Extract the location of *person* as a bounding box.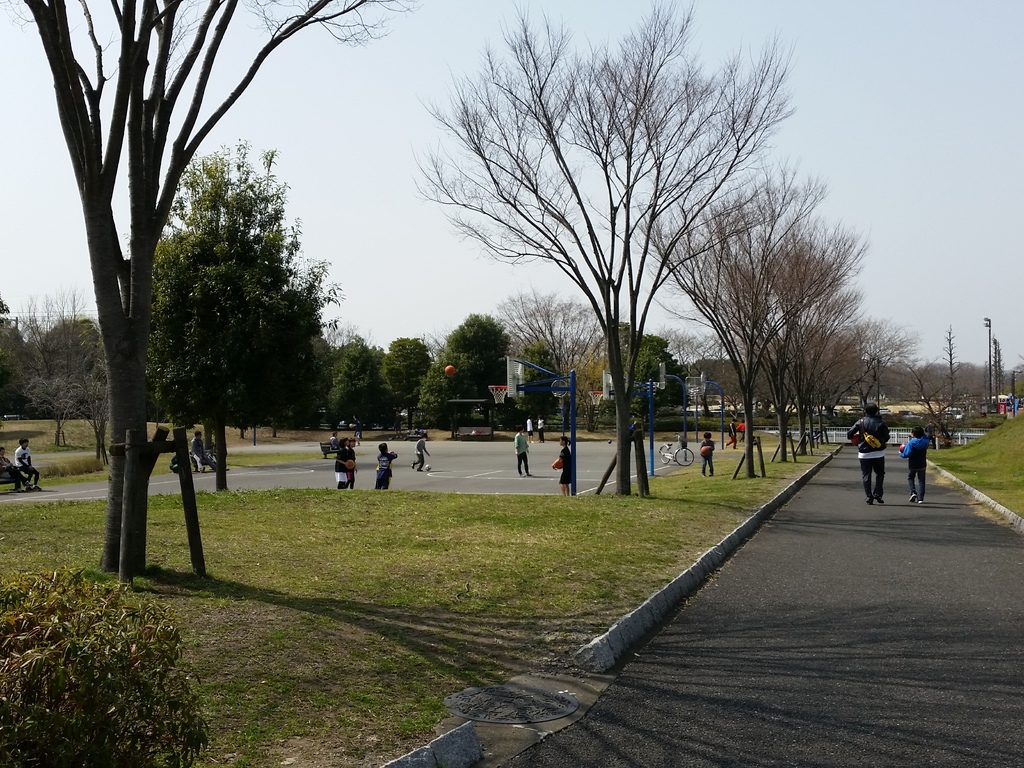
box=[846, 403, 883, 504].
